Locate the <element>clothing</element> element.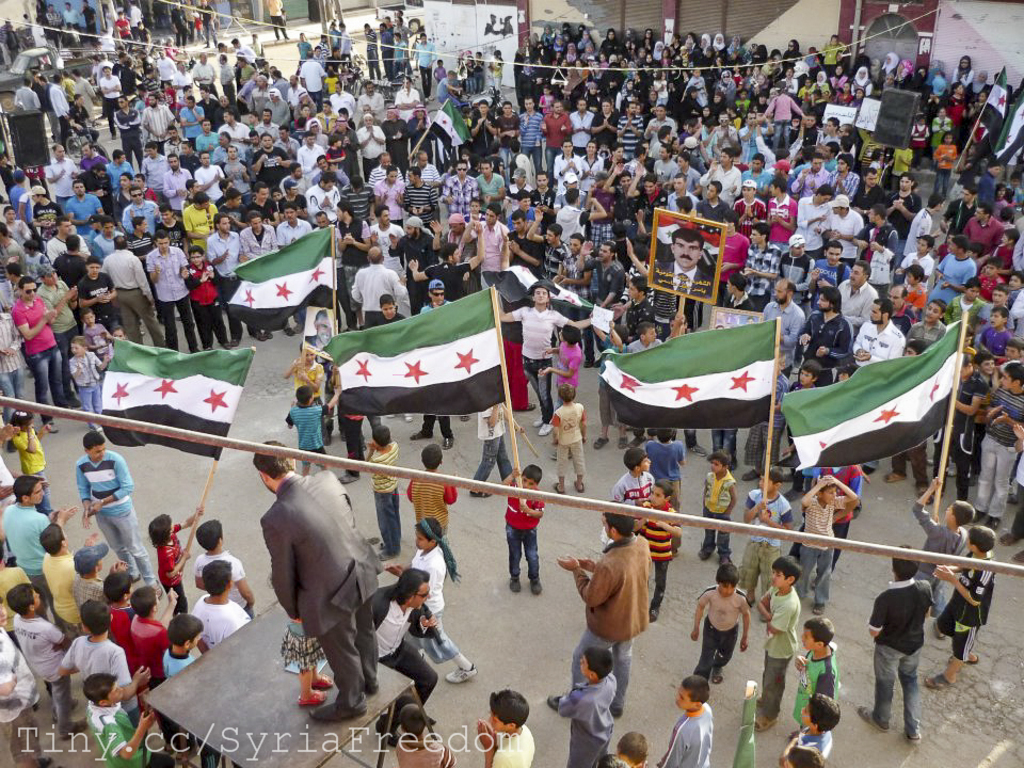
Element bbox: locate(387, 236, 432, 297).
